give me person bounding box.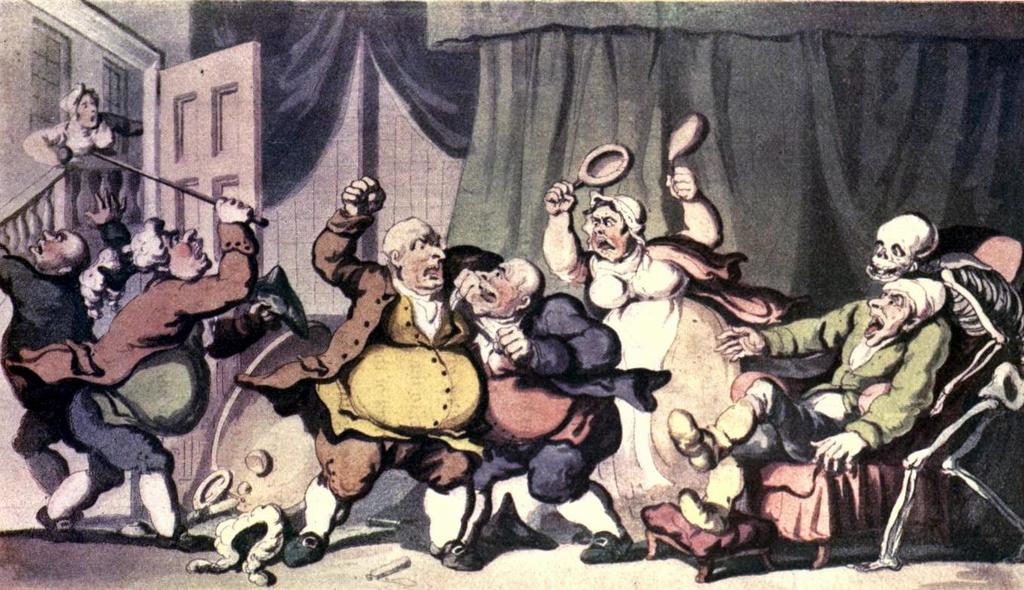
select_region(762, 207, 989, 563).
